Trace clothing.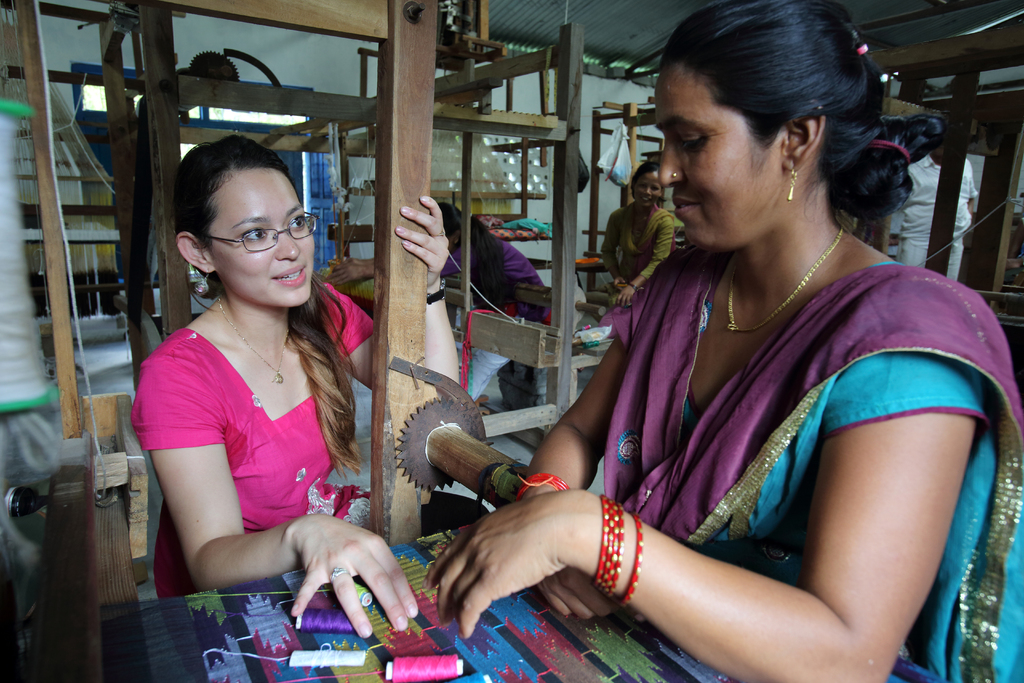
Traced to locate(439, 234, 550, 324).
